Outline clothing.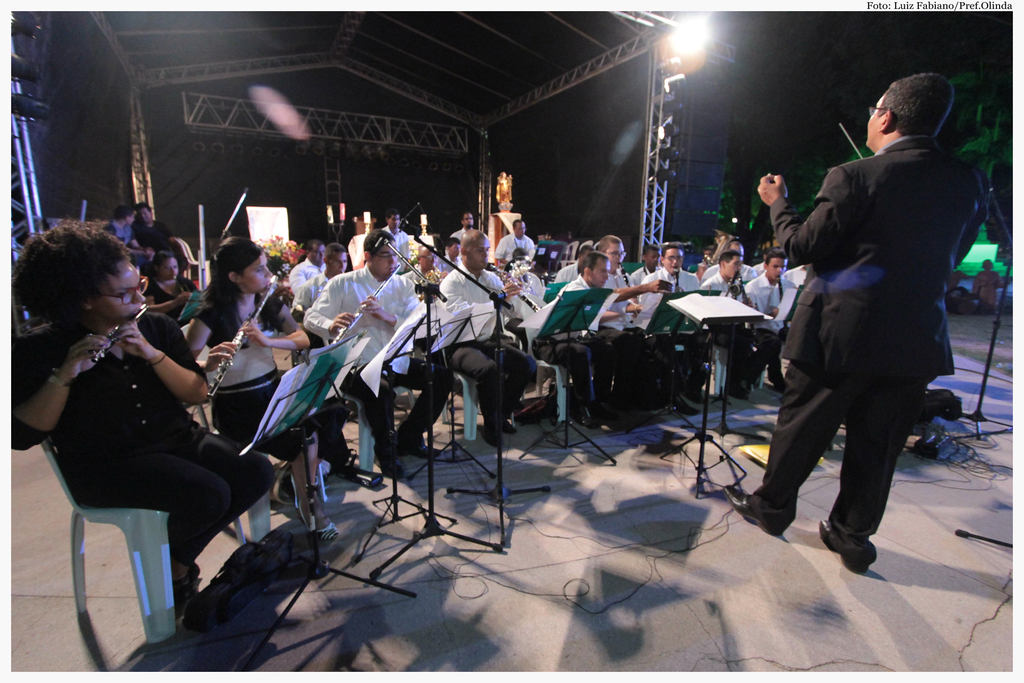
Outline: rect(536, 278, 635, 398).
